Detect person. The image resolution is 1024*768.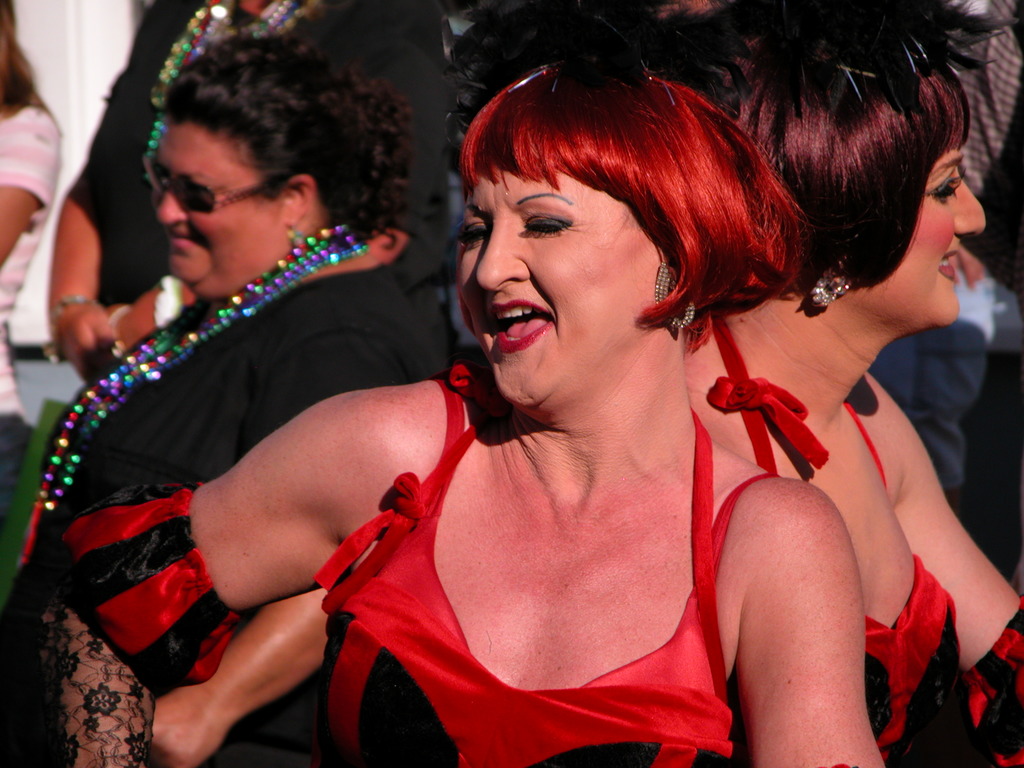
Rect(102, 0, 414, 264).
